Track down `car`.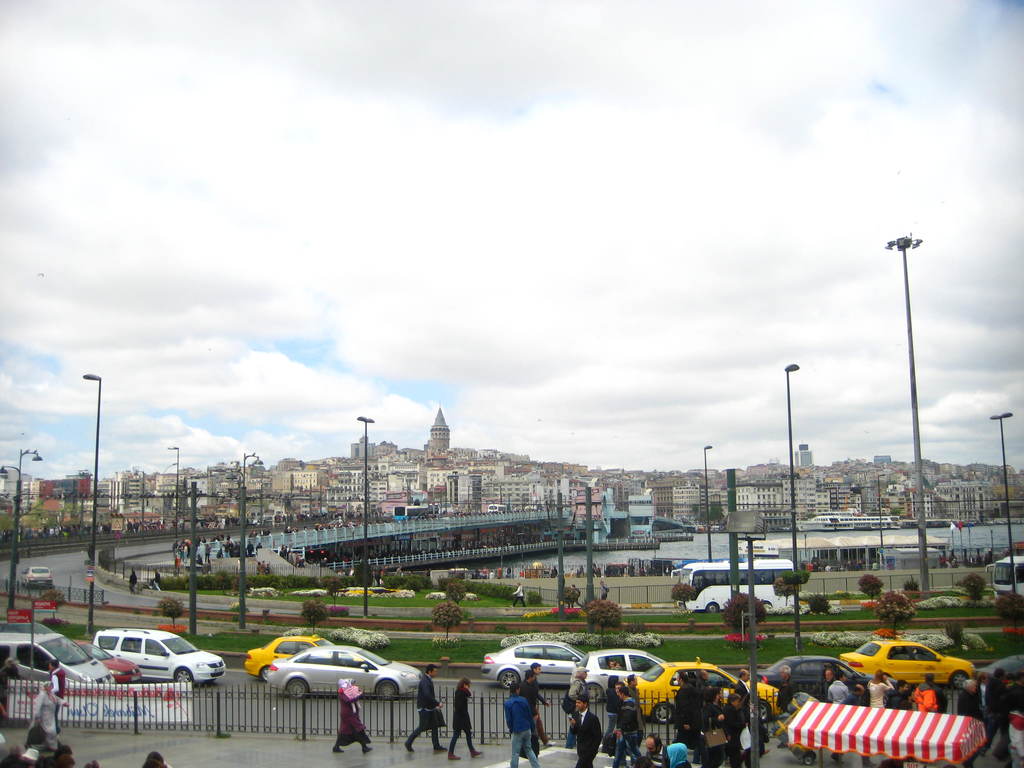
Tracked to {"x1": 239, "y1": 632, "x2": 333, "y2": 679}.
